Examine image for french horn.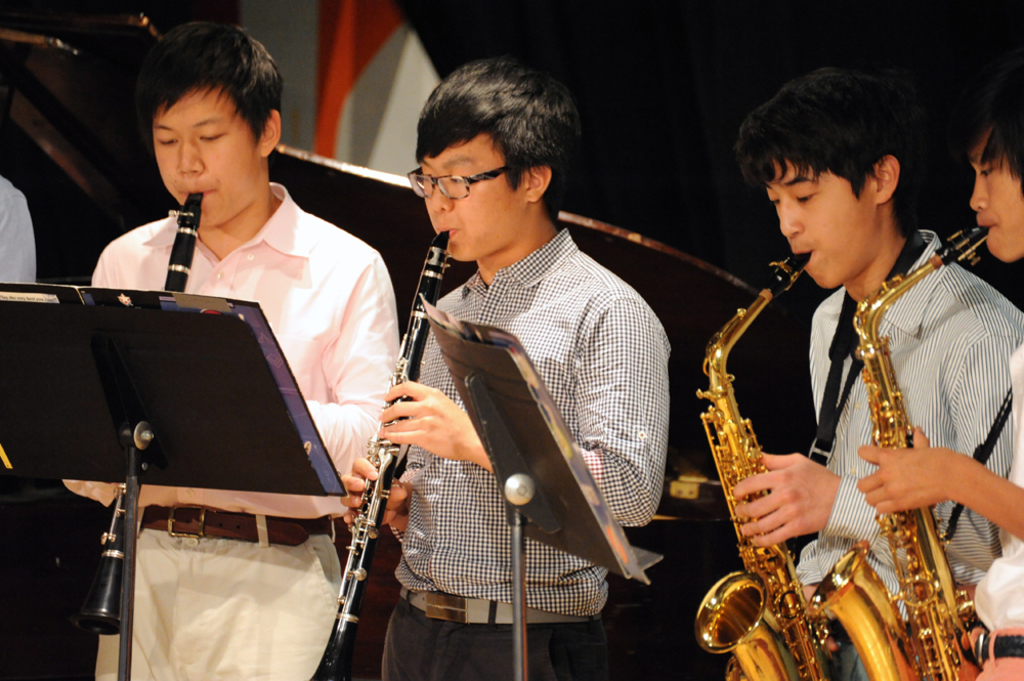
Examination result: 692:245:833:680.
